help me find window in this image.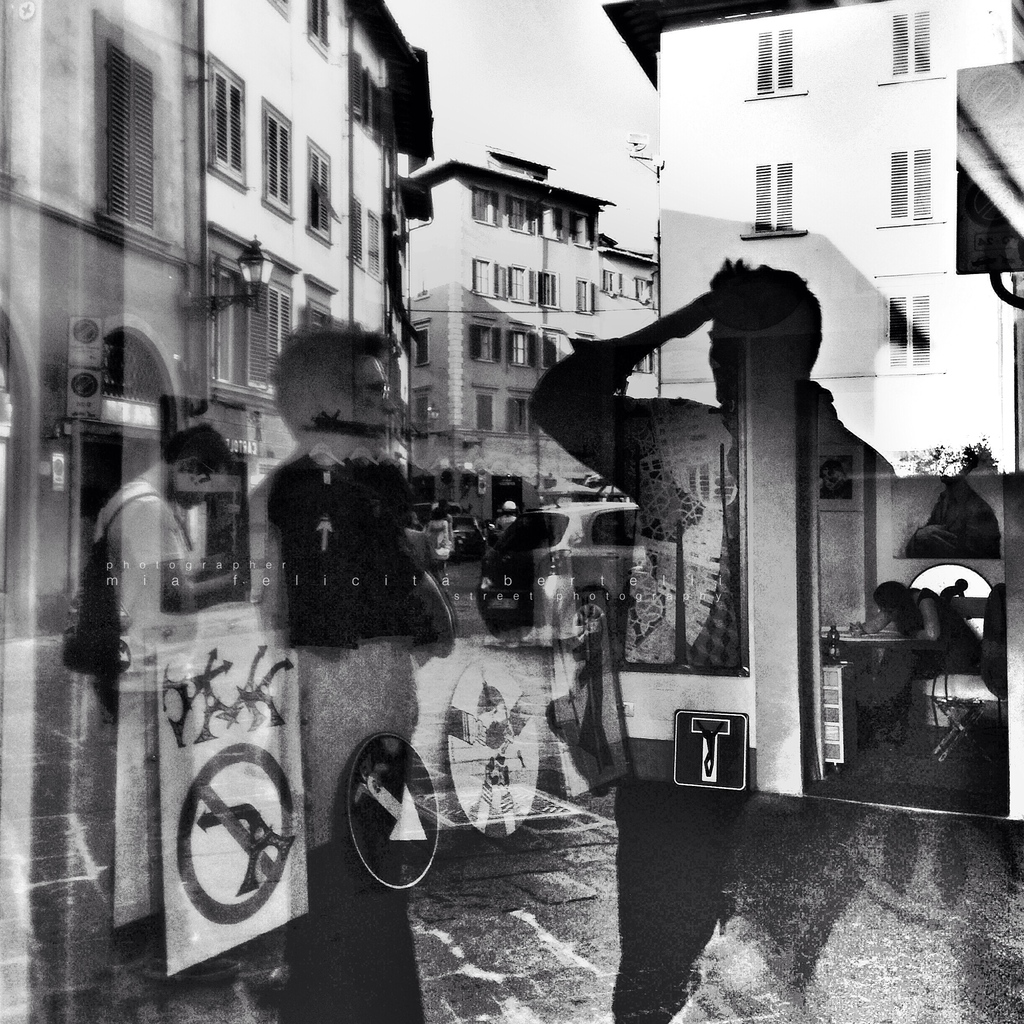
Found it: 886/4/936/74.
